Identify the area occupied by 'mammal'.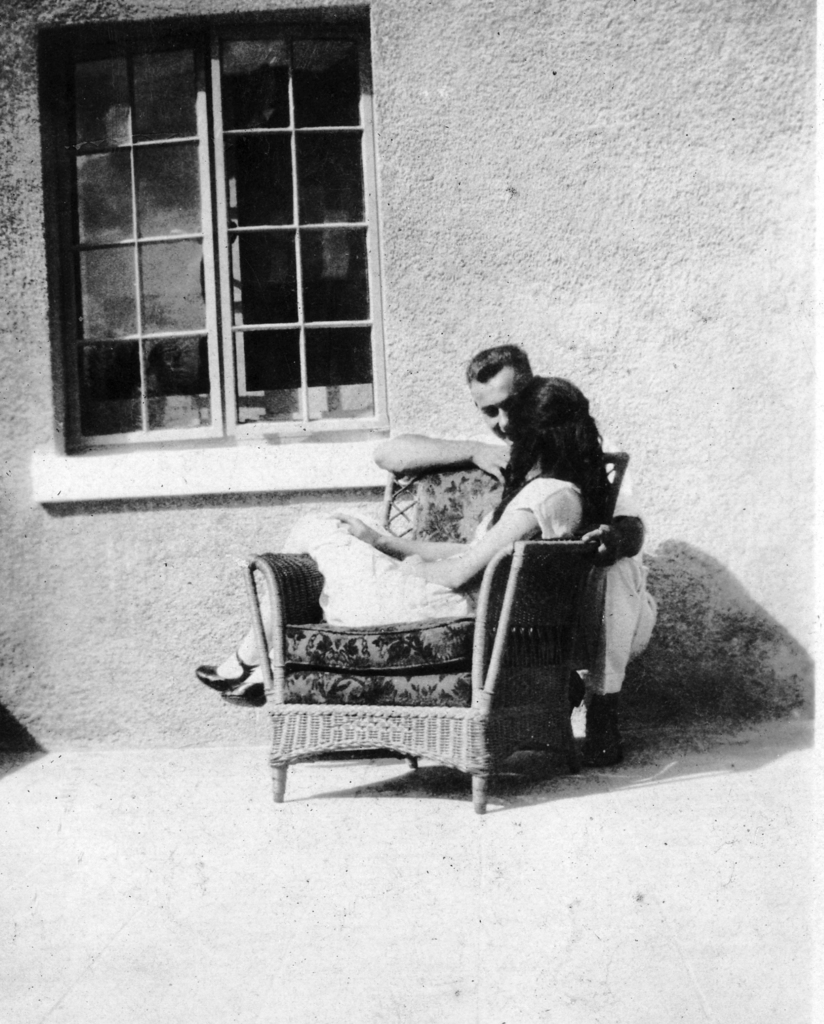
Area: 371 343 663 768.
